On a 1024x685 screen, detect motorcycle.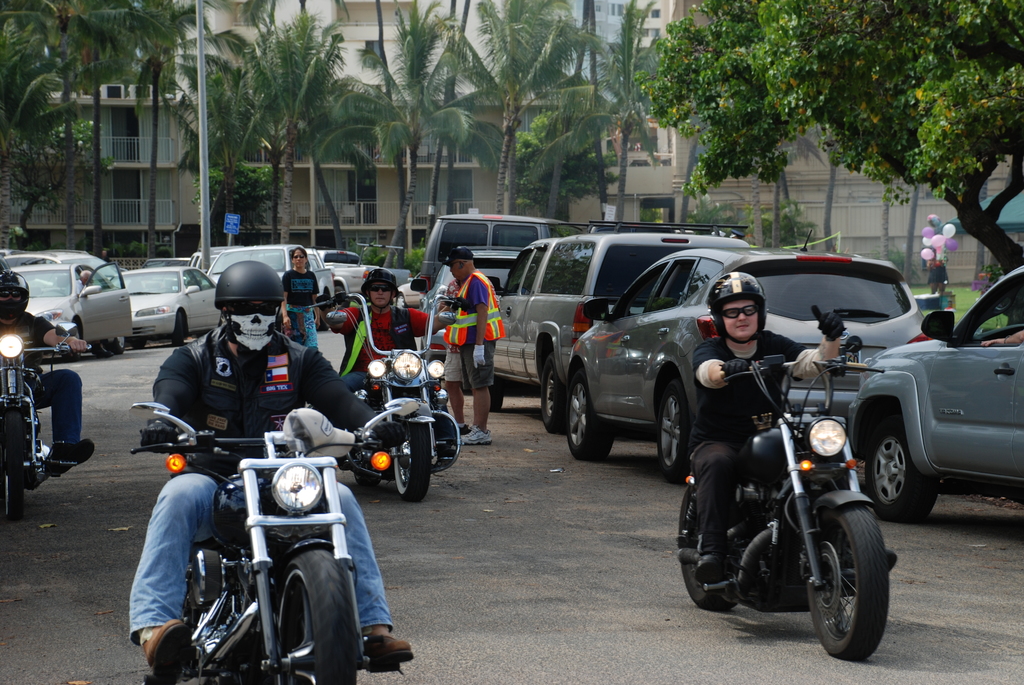
select_region(674, 354, 900, 650).
